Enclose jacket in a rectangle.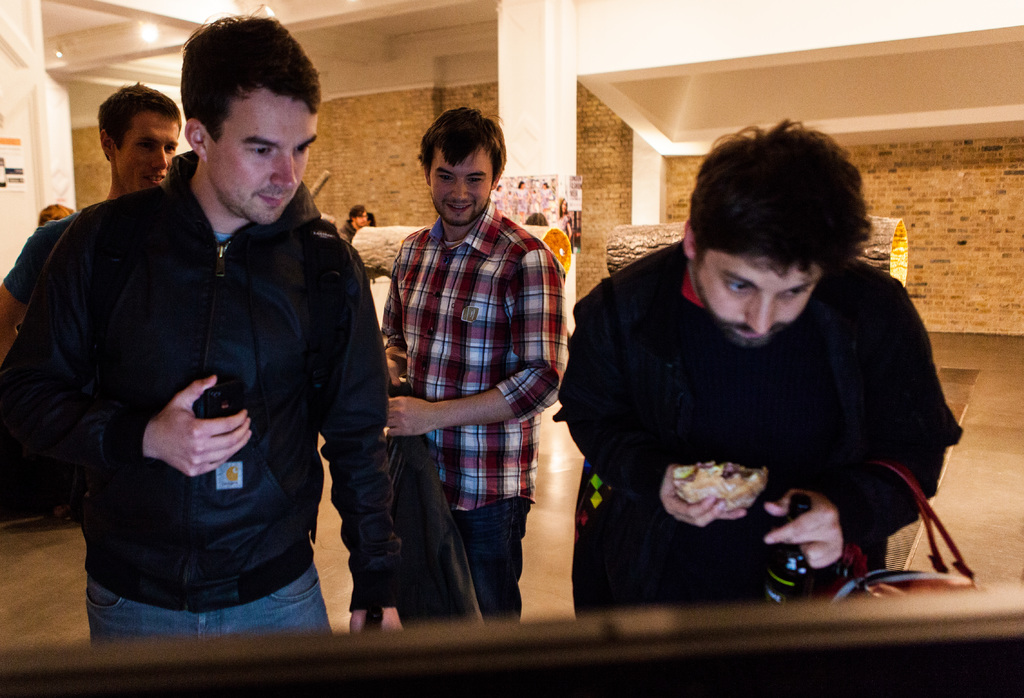
x1=1, y1=135, x2=385, y2=600.
